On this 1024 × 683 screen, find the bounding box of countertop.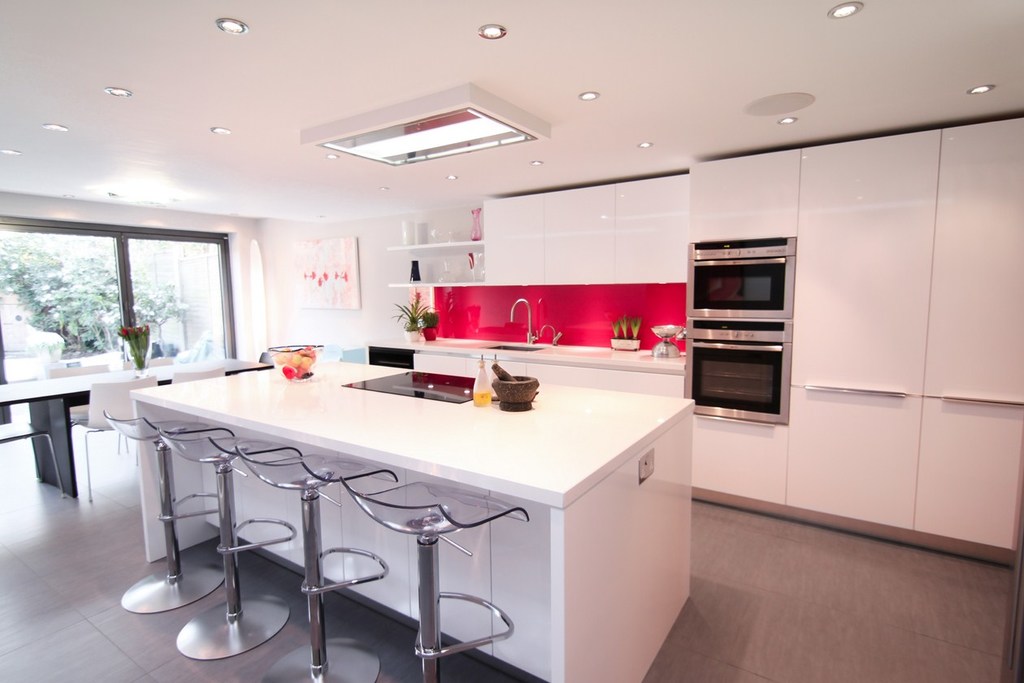
Bounding box: region(367, 335, 688, 373).
